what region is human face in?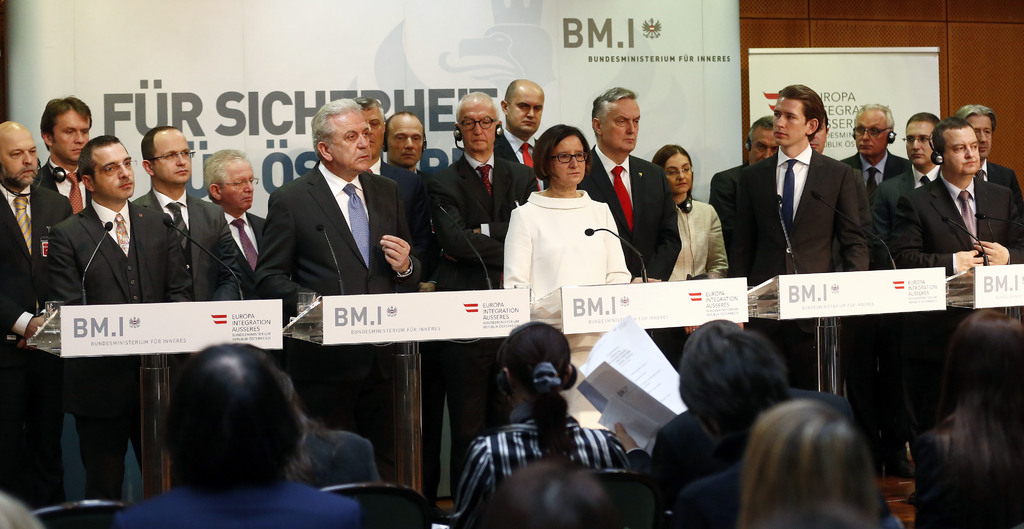
BBox(508, 83, 544, 130).
